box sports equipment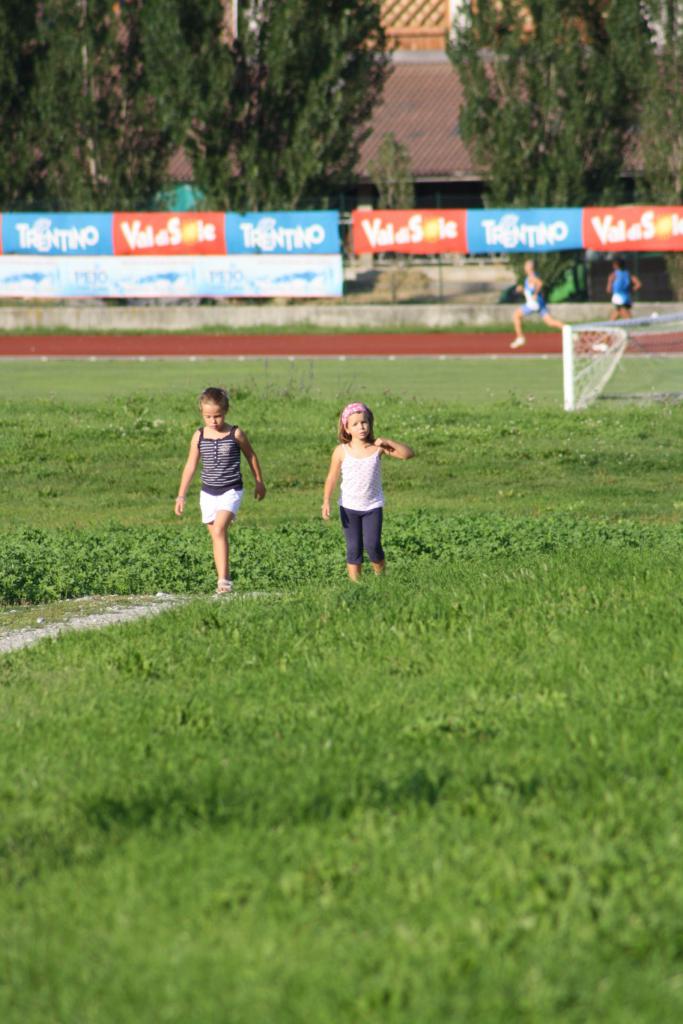
select_region(562, 310, 682, 412)
